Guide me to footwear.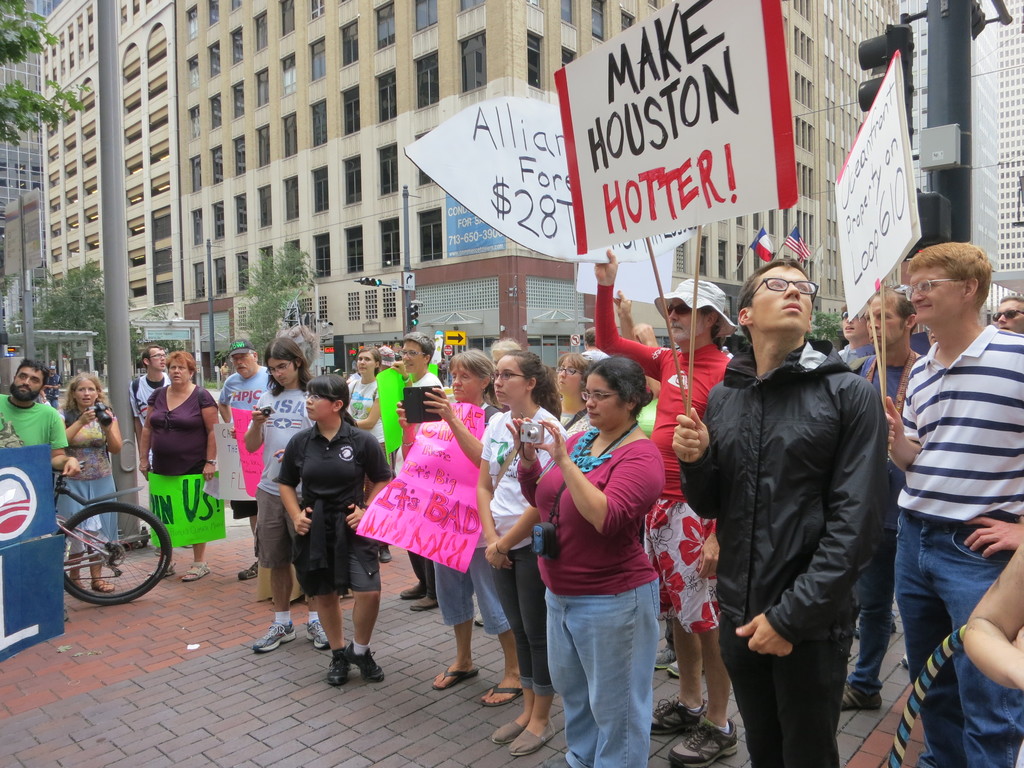
Guidance: box(901, 654, 910, 671).
